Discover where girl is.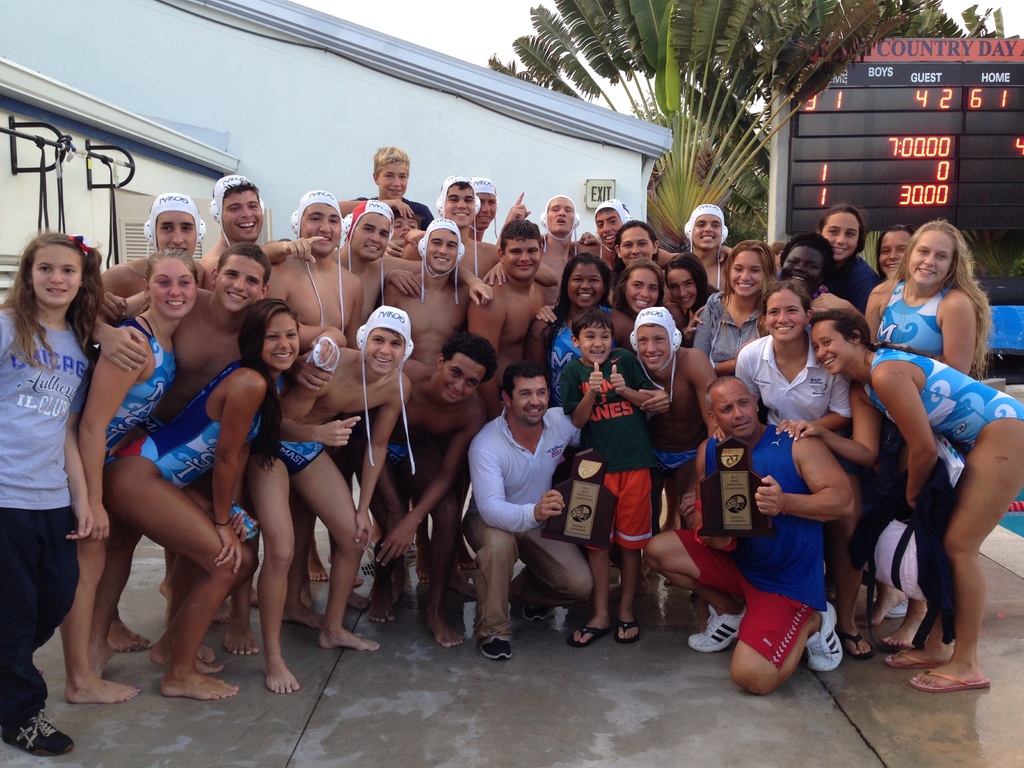
Discovered at x1=519 y1=256 x2=634 y2=408.
